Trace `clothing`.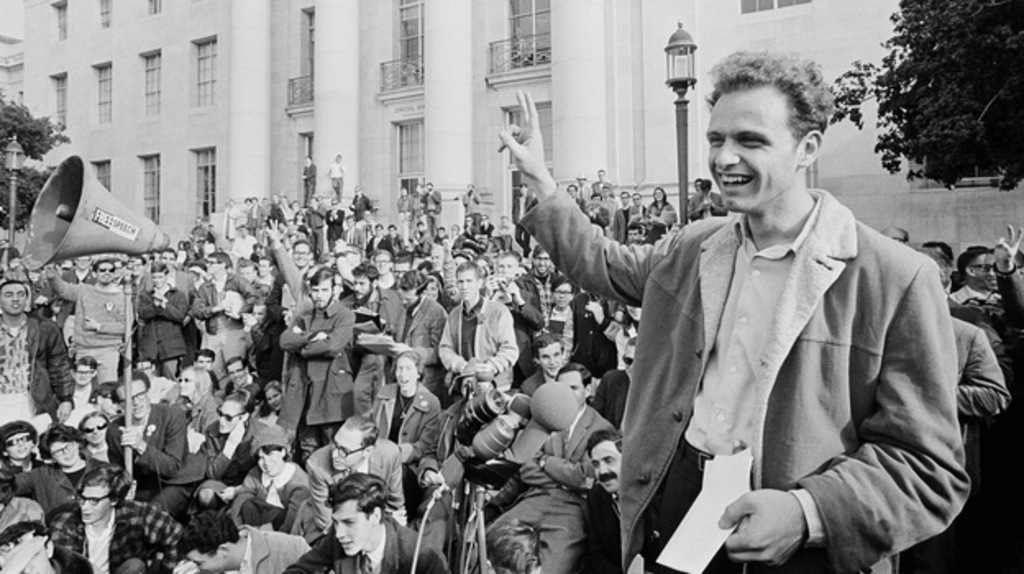
Traced to (x1=48, y1=276, x2=138, y2=389).
